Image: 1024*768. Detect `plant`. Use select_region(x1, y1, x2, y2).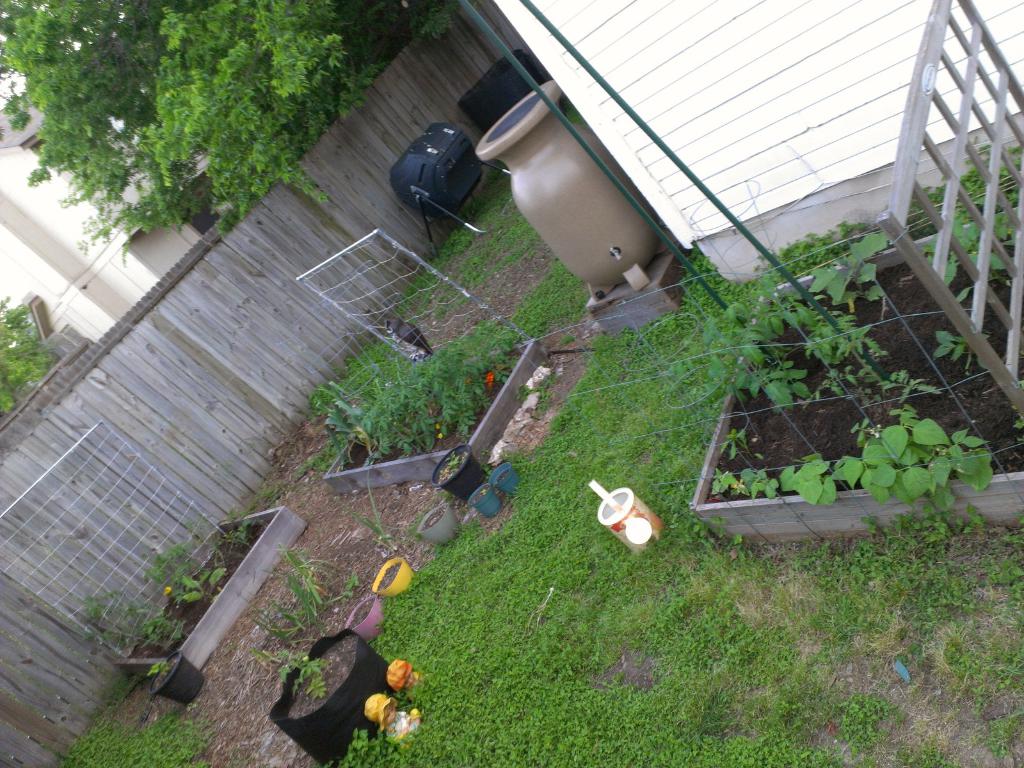
select_region(822, 310, 943, 395).
